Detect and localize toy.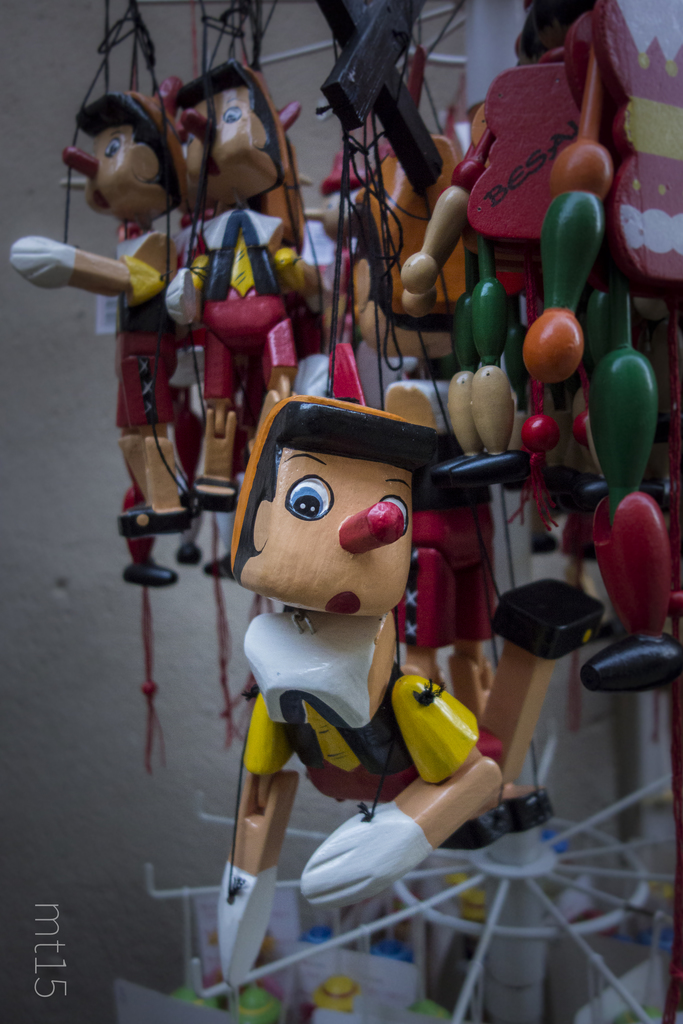
Localized at {"left": 359, "top": 106, "right": 392, "bottom": 188}.
